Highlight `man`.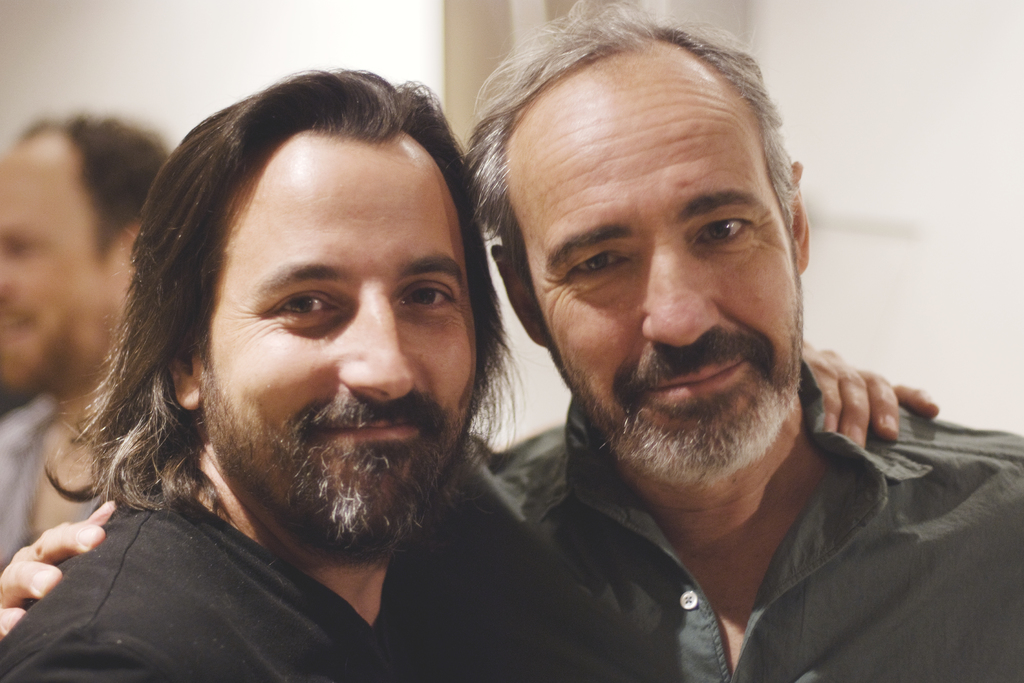
Highlighted region: x1=0 y1=67 x2=938 y2=682.
